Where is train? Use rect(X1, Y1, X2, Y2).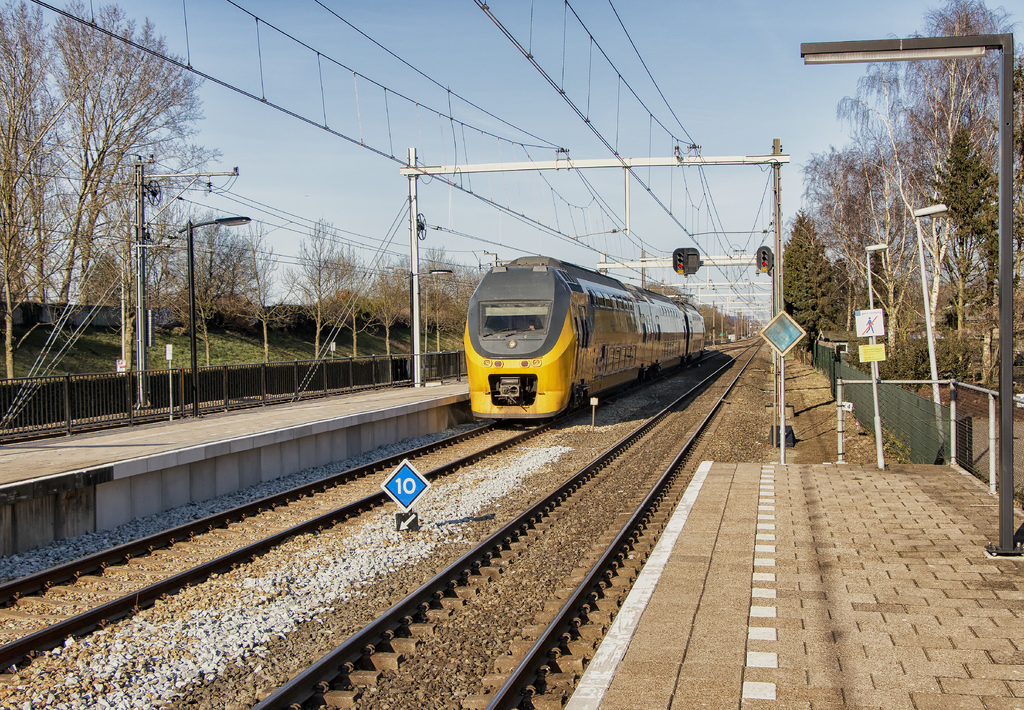
rect(463, 255, 715, 427).
